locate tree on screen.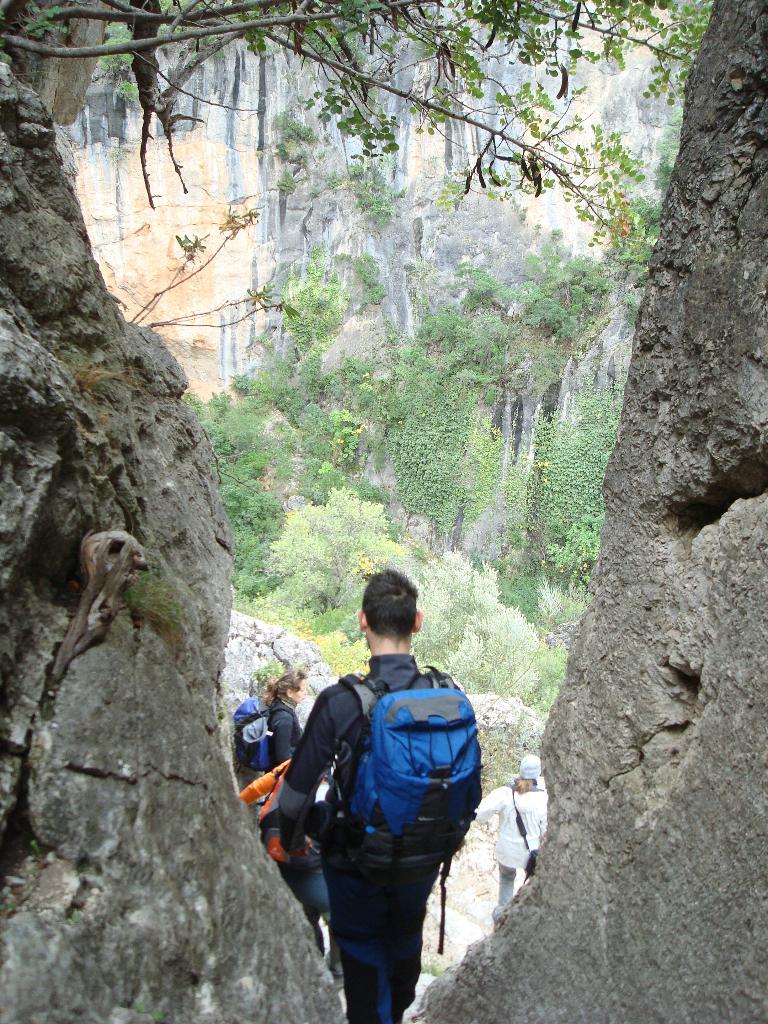
On screen at BBox(461, 598, 554, 762).
